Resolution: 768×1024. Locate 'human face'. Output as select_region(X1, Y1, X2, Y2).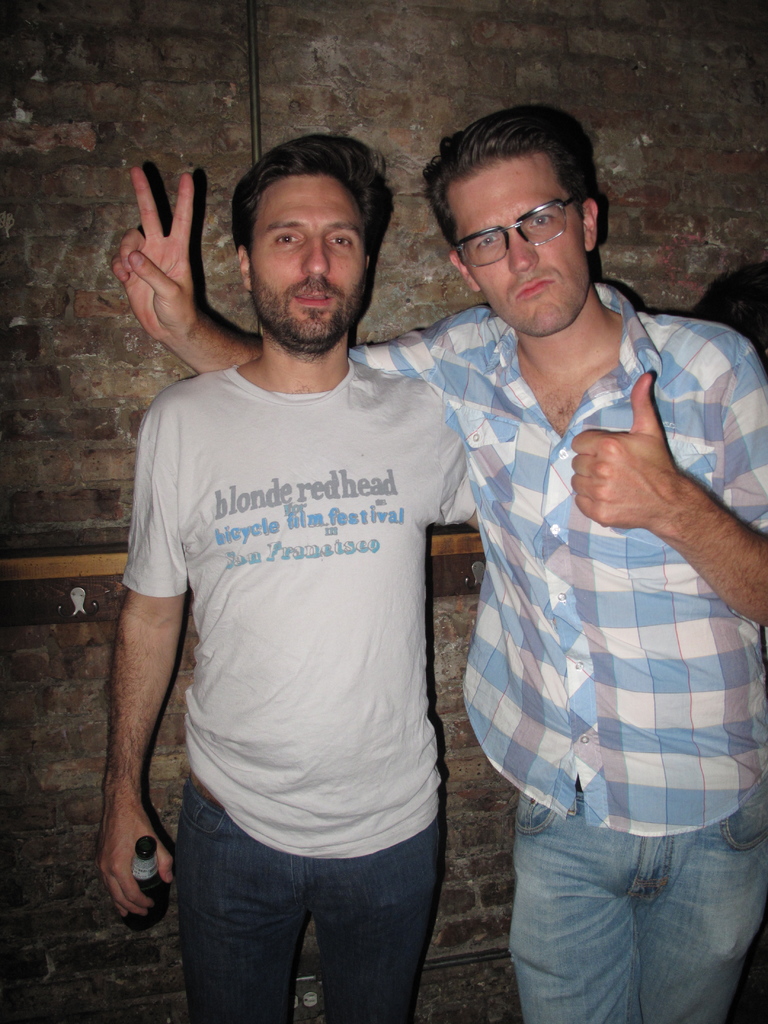
select_region(447, 151, 590, 335).
